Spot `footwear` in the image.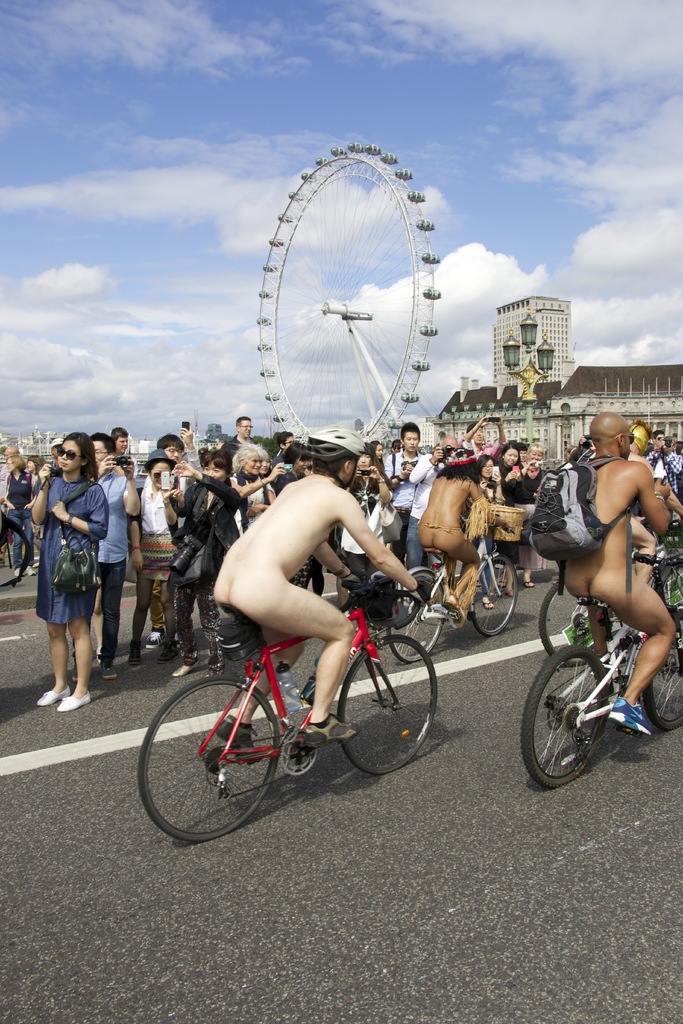
`footwear` found at crop(35, 684, 70, 708).
